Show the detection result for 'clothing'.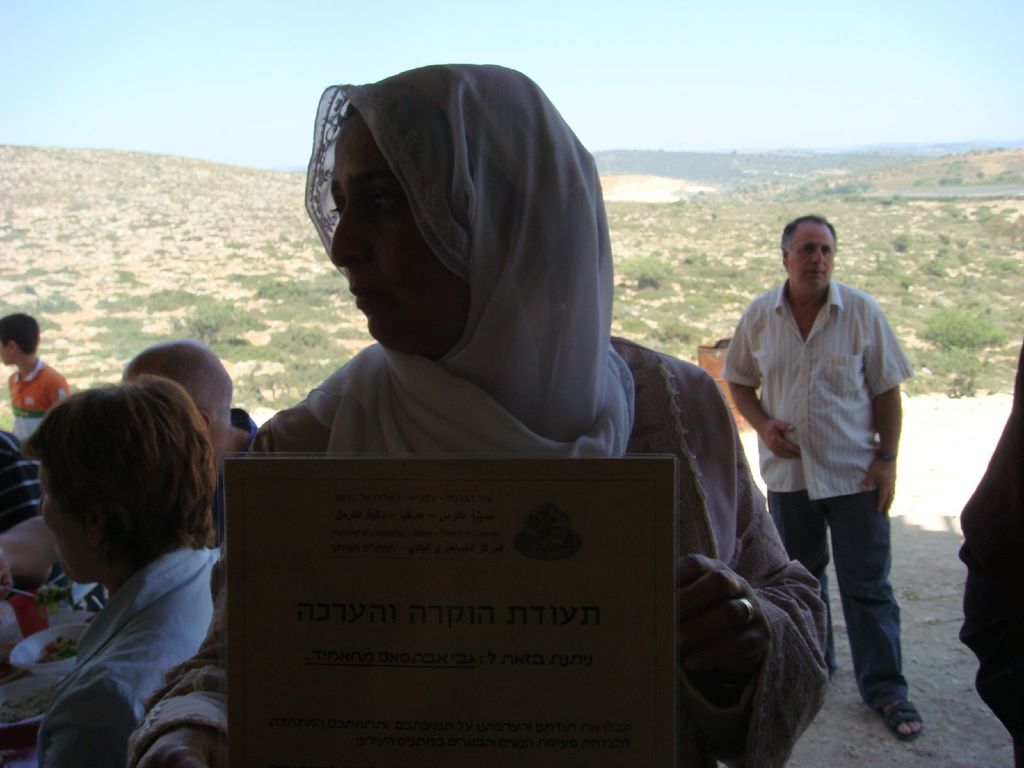
box(6, 357, 70, 445).
